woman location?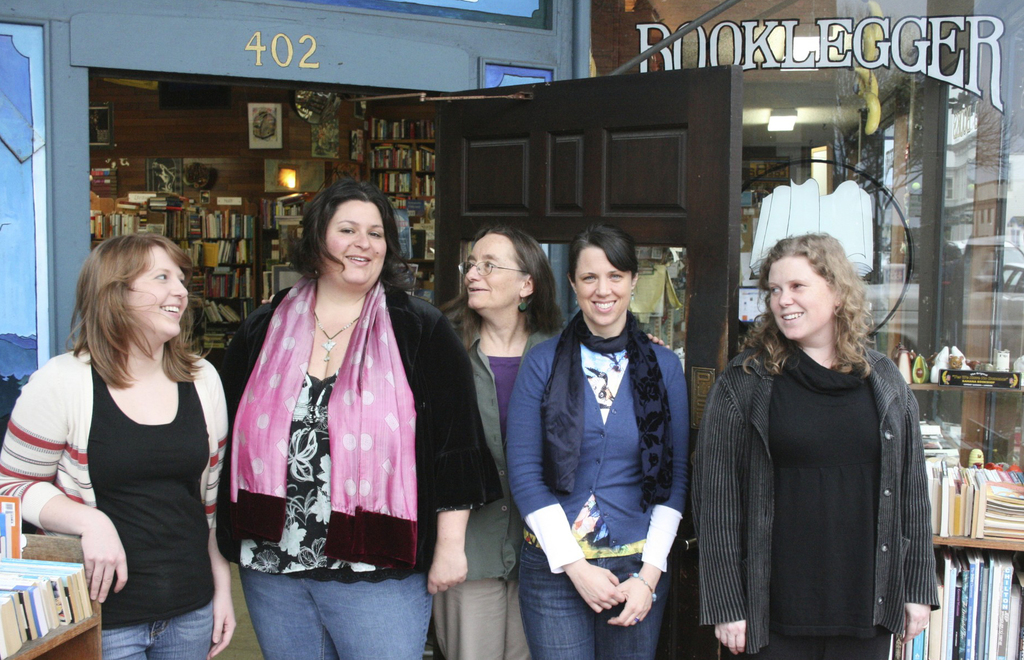
detection(497, 221, 698, 659)
